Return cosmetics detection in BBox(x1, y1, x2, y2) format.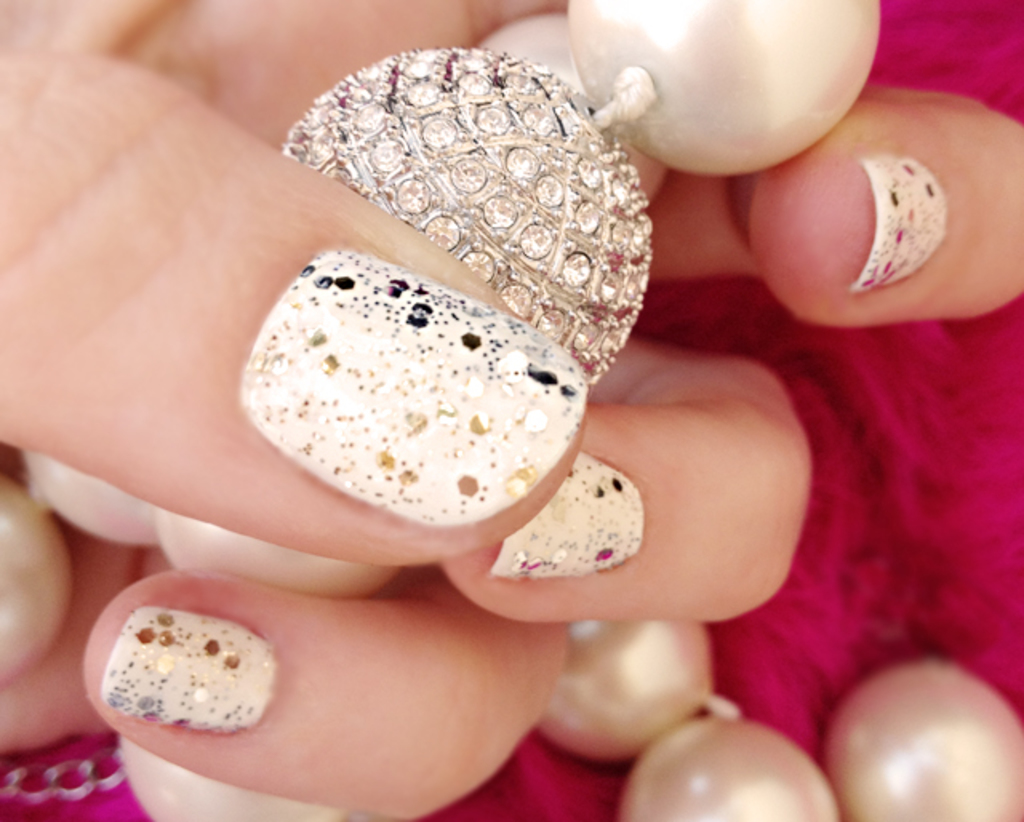
BBox(486, 449, 648, 587).
